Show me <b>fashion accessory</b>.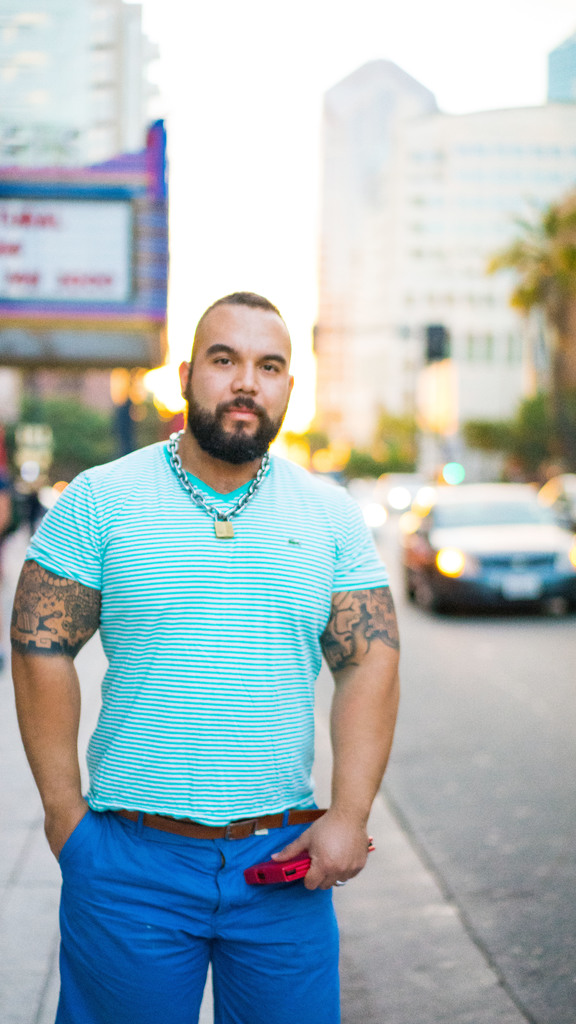
<b>fashion accessory</b> is here: select_region(333, 875, 347, 889).
